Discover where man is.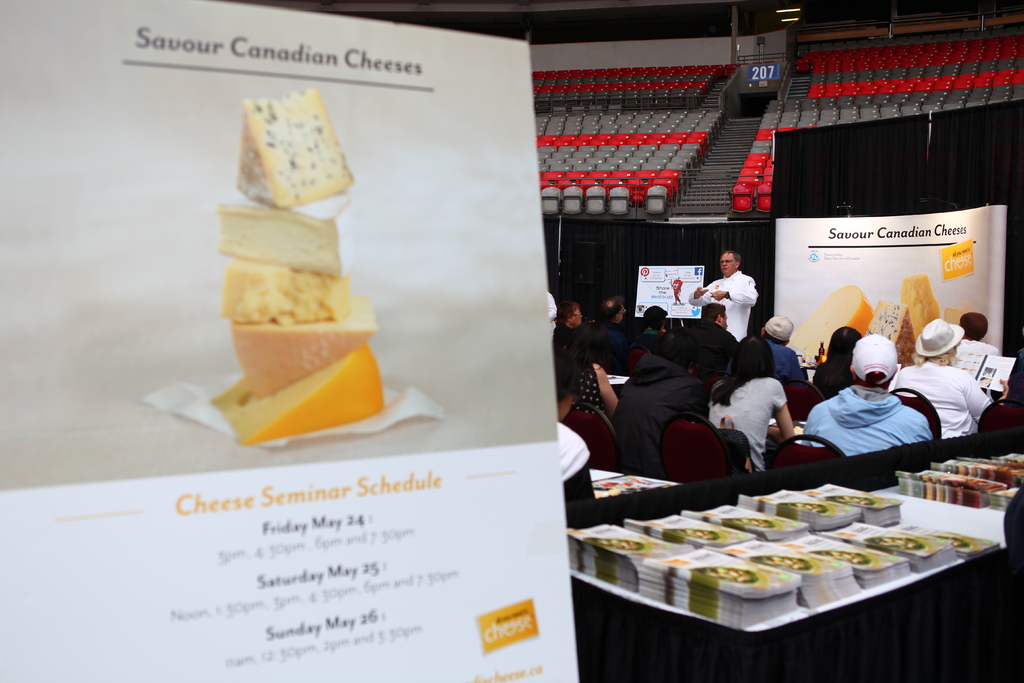
Discovered at [left=588, top=293, right=639, bottom=372].
